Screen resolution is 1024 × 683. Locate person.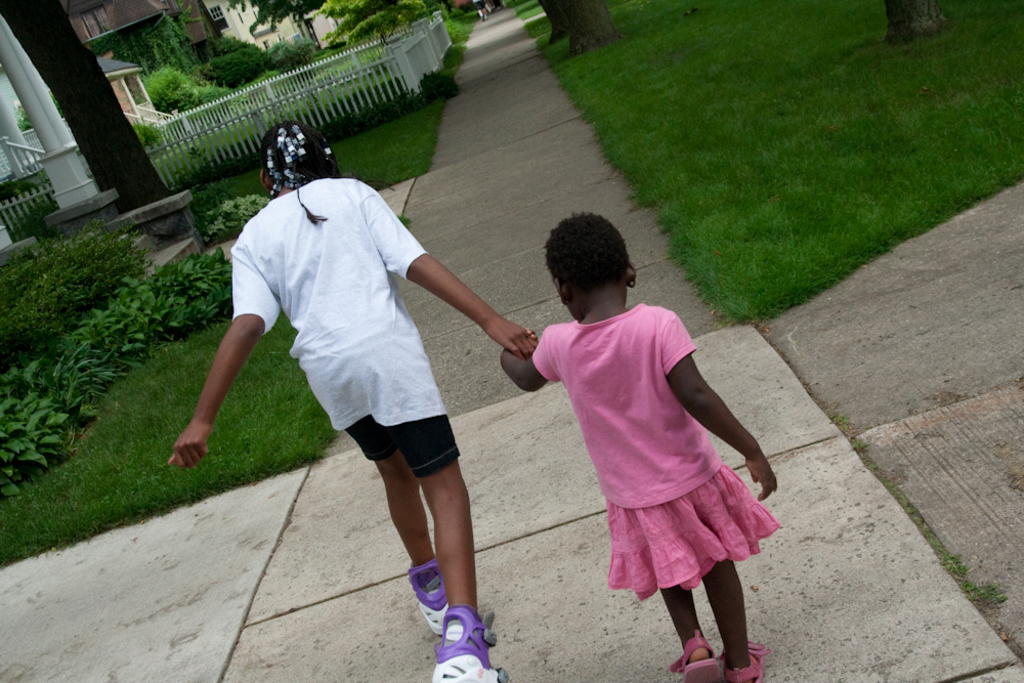
crop(205, 127, 508, 633).
